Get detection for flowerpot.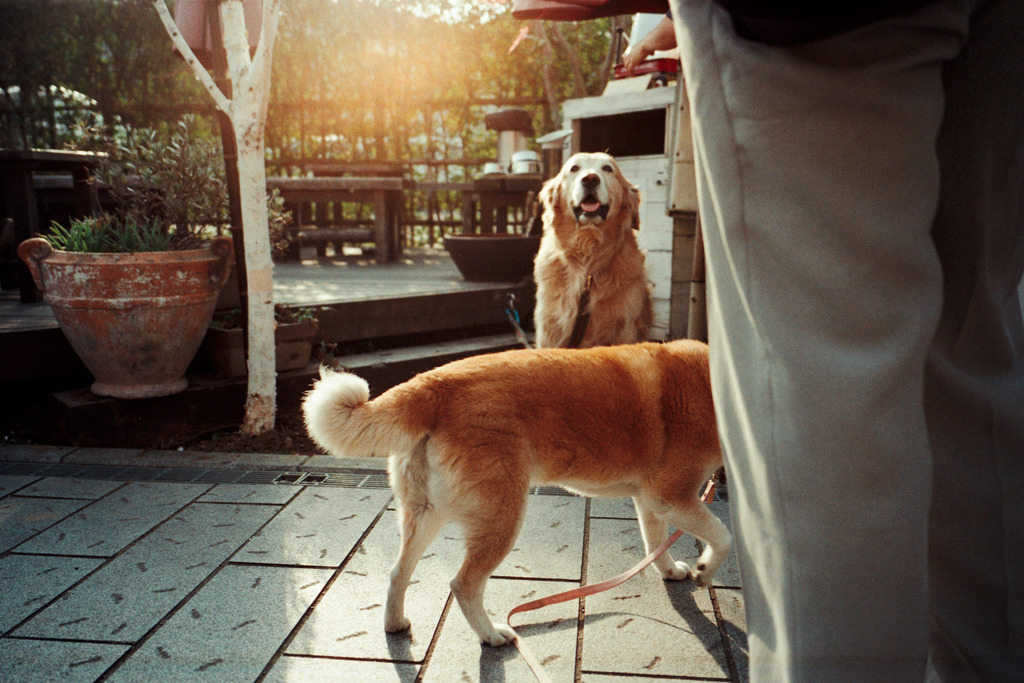
Detection: Rect(210, 293, 315, 382).
